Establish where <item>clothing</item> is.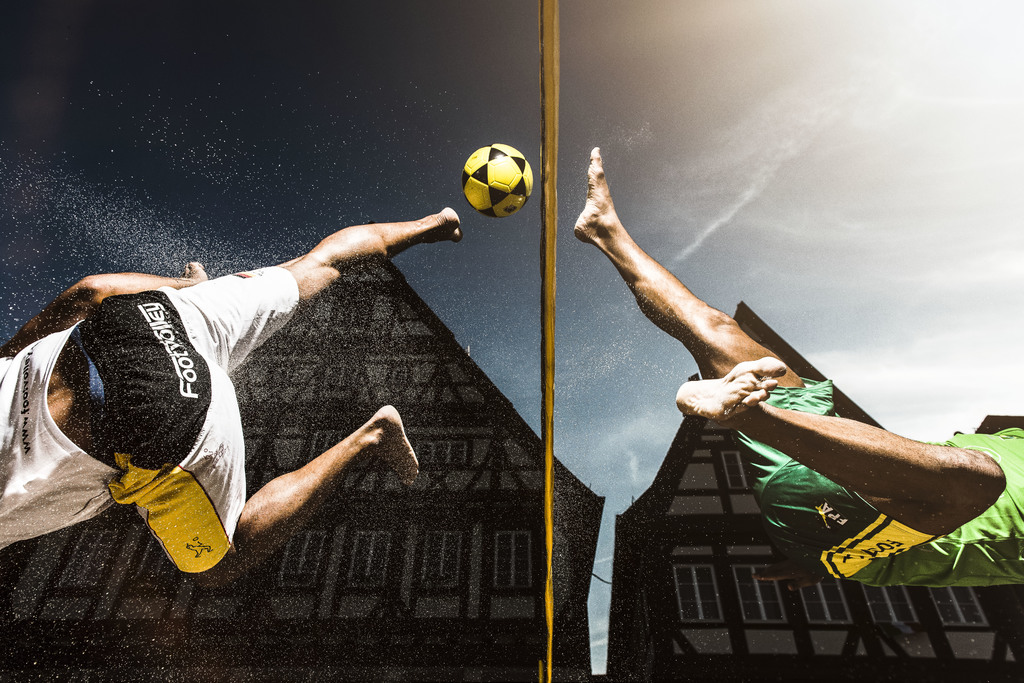
Established at x1=17, y1=235, x2=323, y2=560.
